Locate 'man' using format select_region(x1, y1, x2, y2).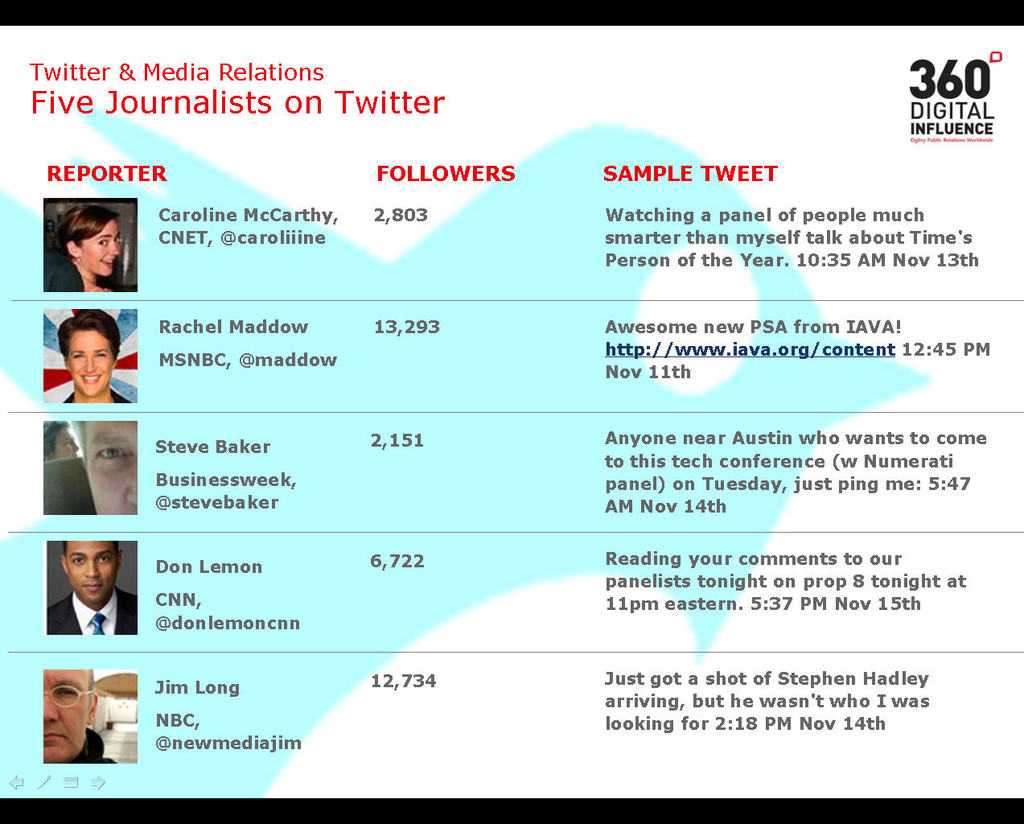
select_region(45, 671, 119, 764).
